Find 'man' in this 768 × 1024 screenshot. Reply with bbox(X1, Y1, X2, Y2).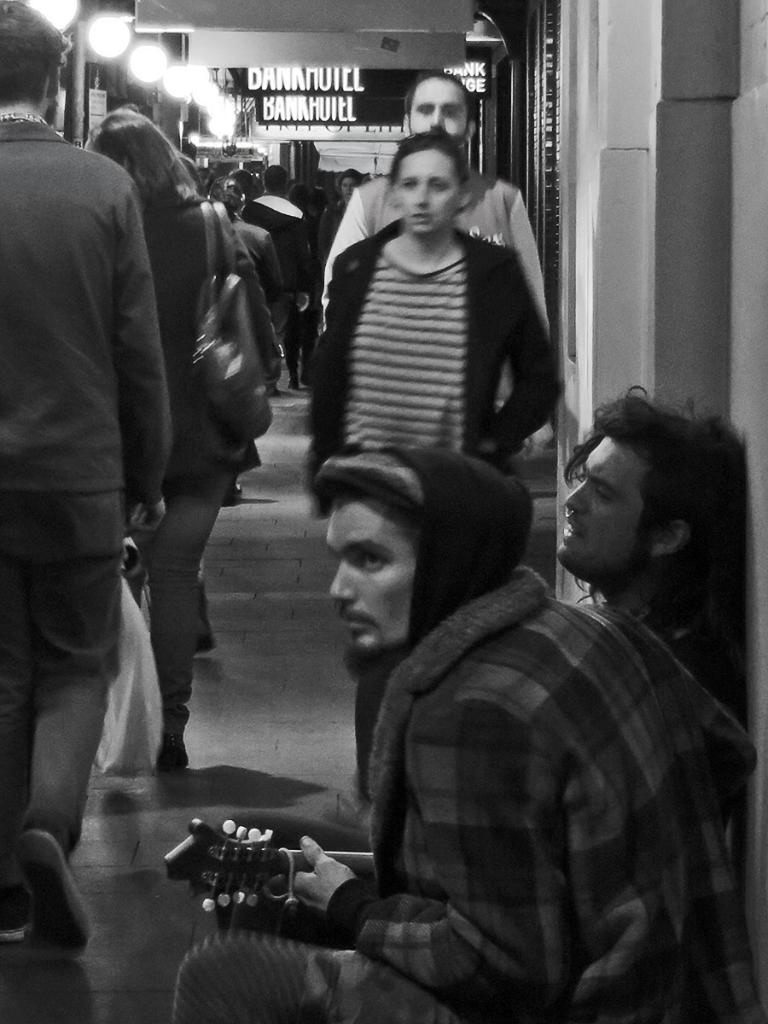
bbox(165, 441, 763, 1023).
